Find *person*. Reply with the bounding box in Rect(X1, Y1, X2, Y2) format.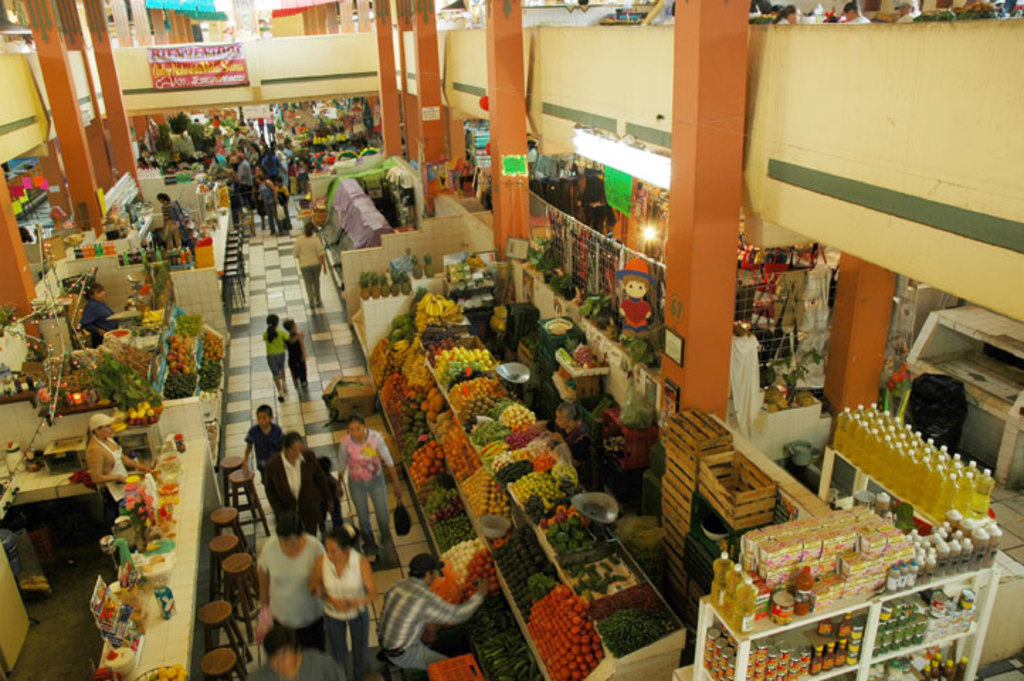
Rect(237, 410, 285, 477).
